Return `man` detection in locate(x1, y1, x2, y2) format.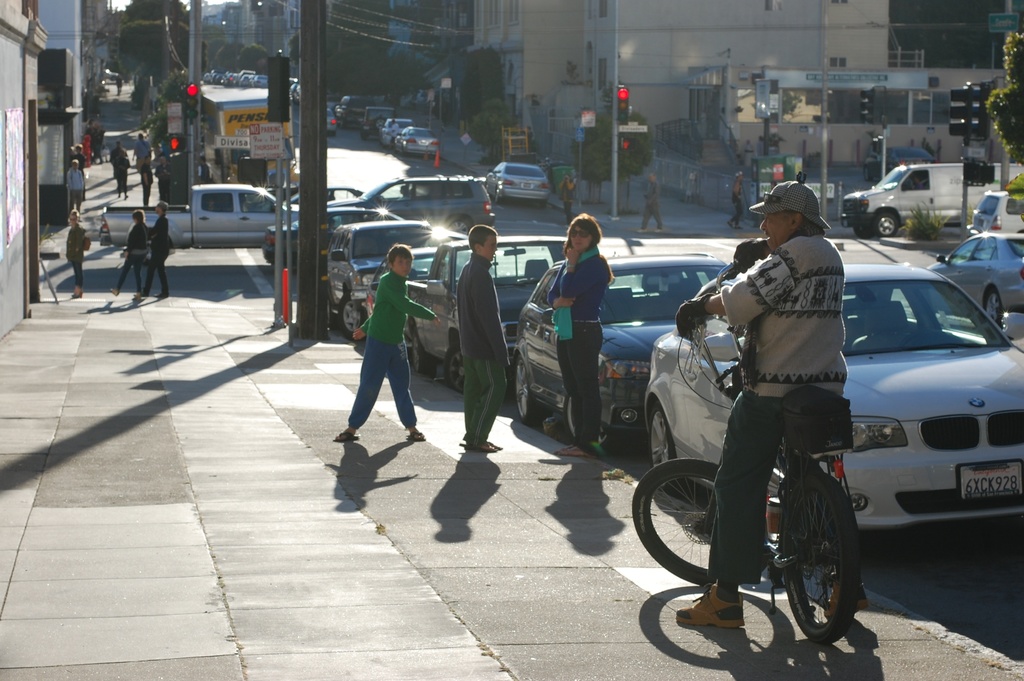
locate(198, 153, 211, 184).
